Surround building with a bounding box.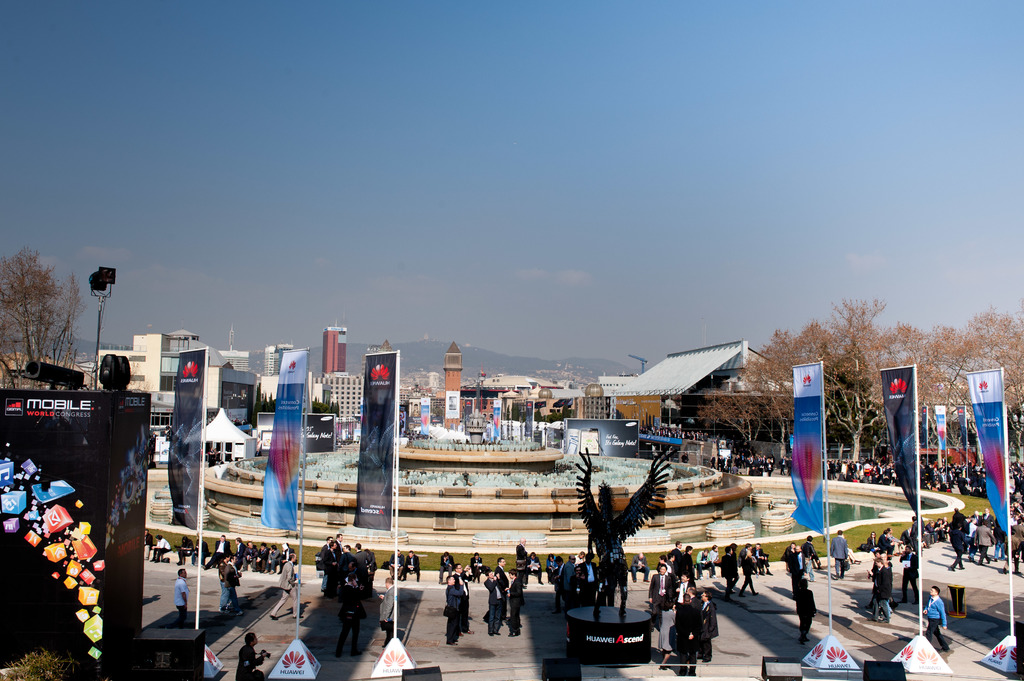
[323,380,362,422].
